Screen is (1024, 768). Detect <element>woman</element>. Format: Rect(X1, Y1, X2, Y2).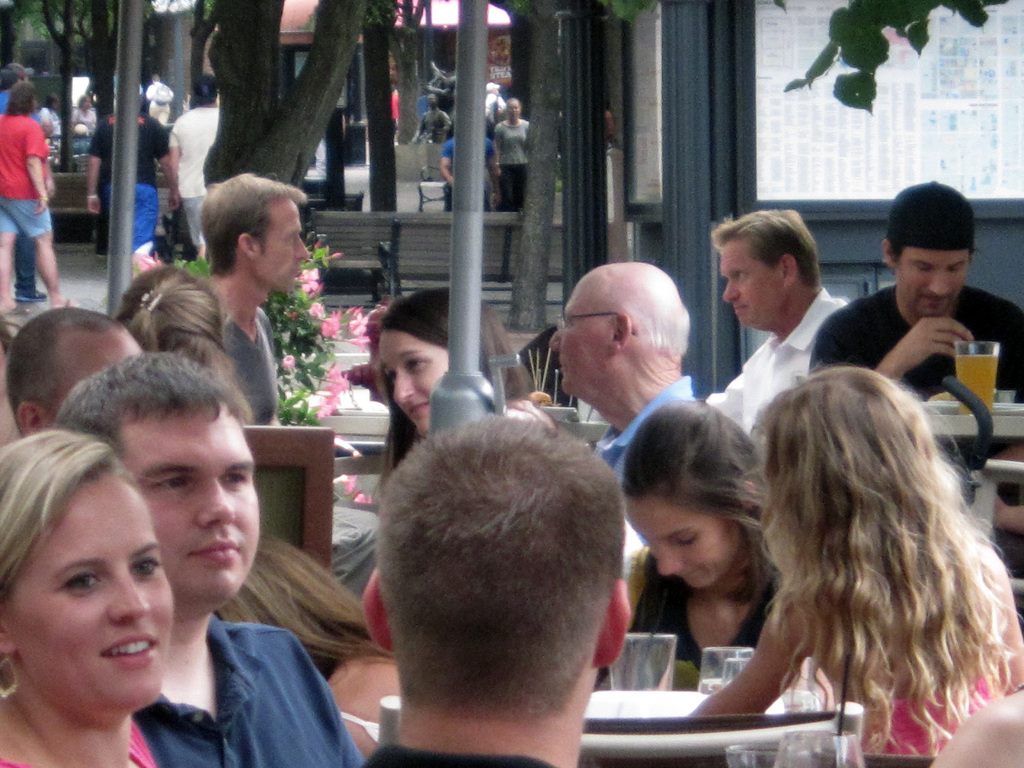
Rect(37, 97, 62, 140).
